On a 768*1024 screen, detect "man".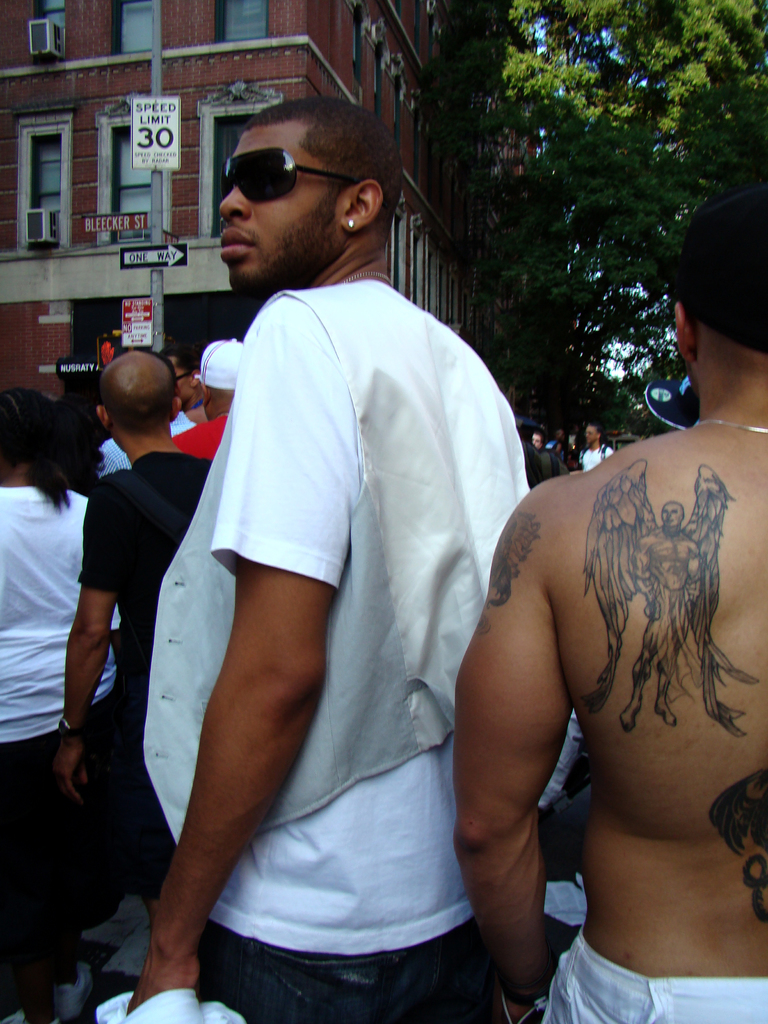
[left=163, top=344, right=264, bottom=489].
